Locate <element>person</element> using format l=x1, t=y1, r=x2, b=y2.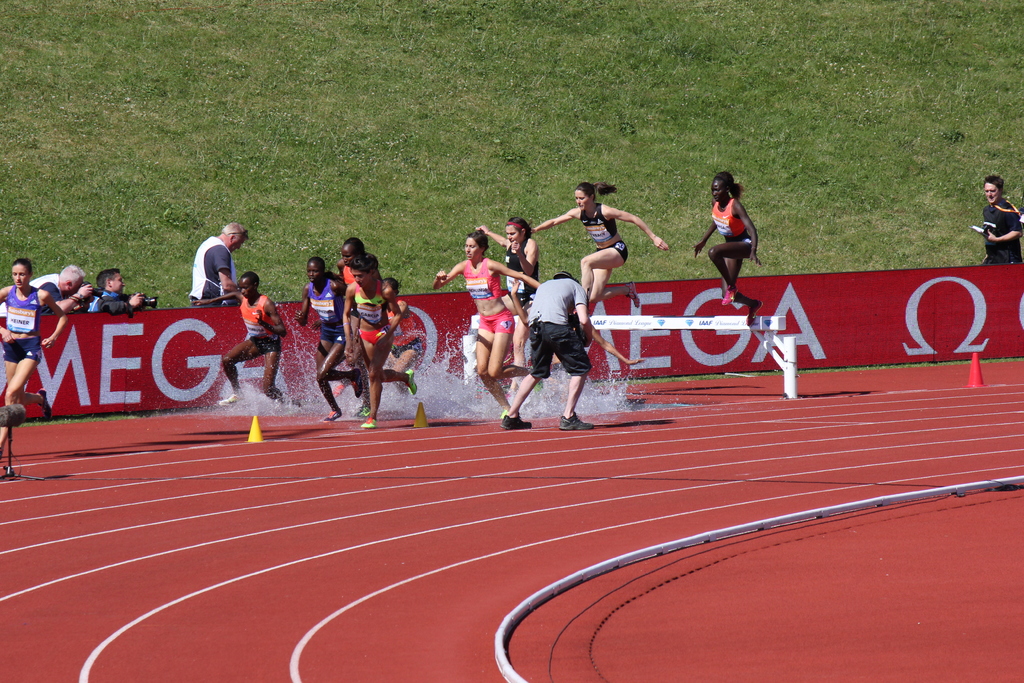
l=335, t=256, r=394, b=409.
